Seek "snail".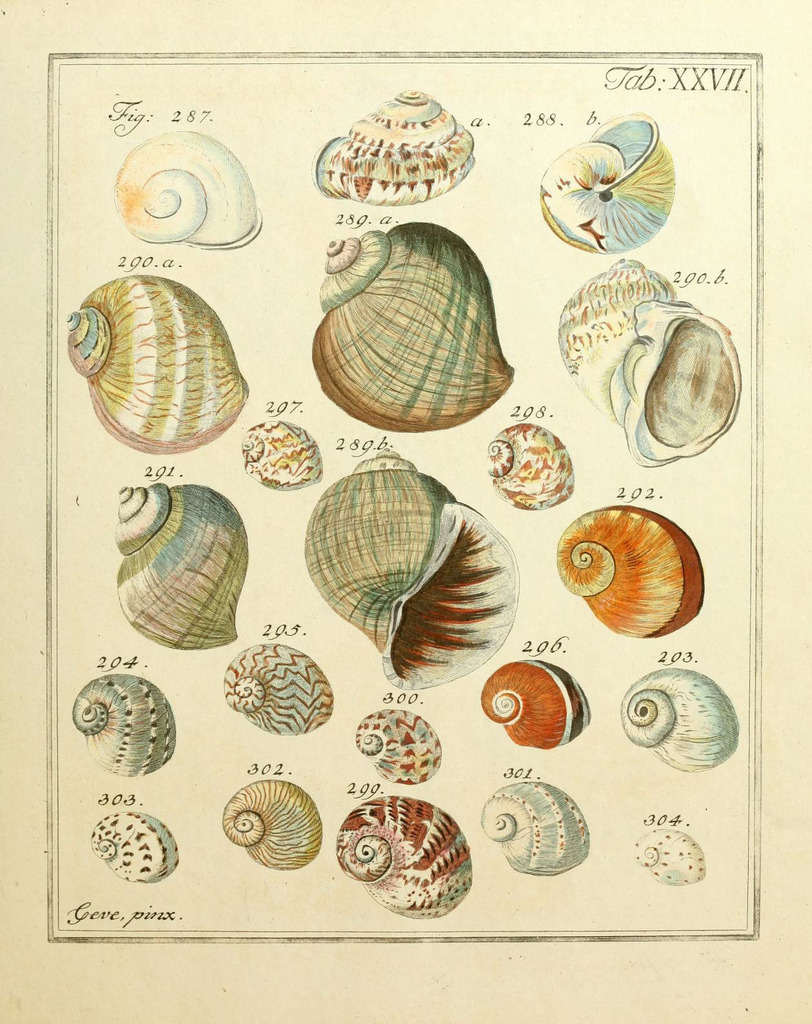
(636, 828, 703, 889).
